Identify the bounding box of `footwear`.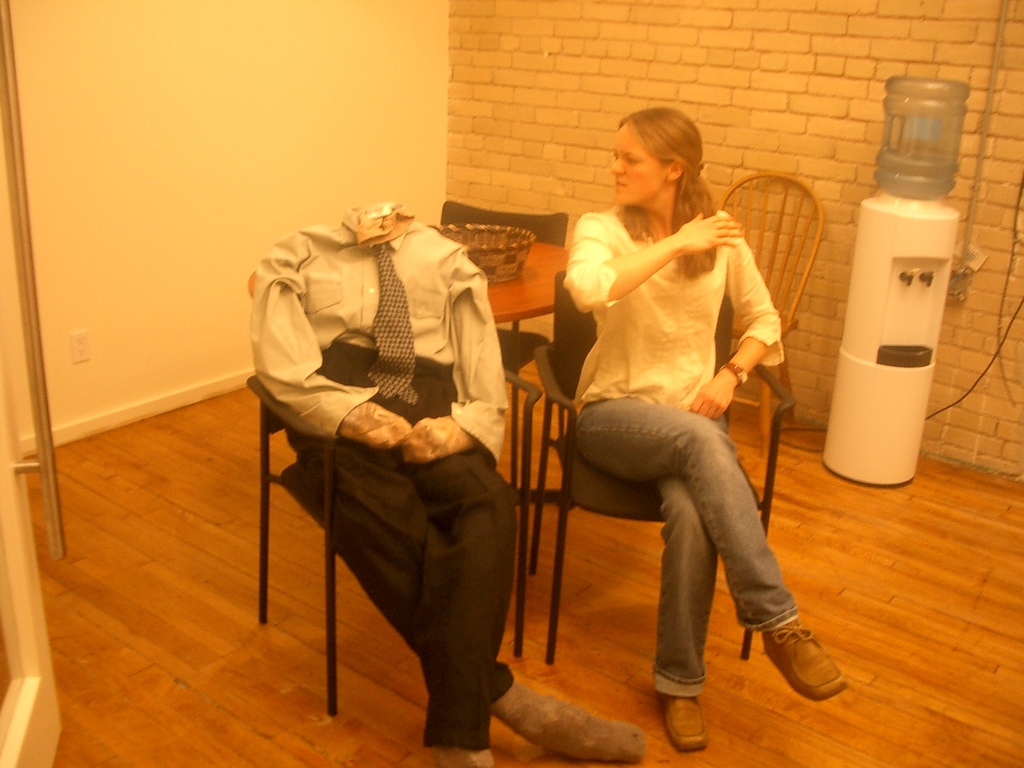
bbox=(765, 605, 838, 714).
